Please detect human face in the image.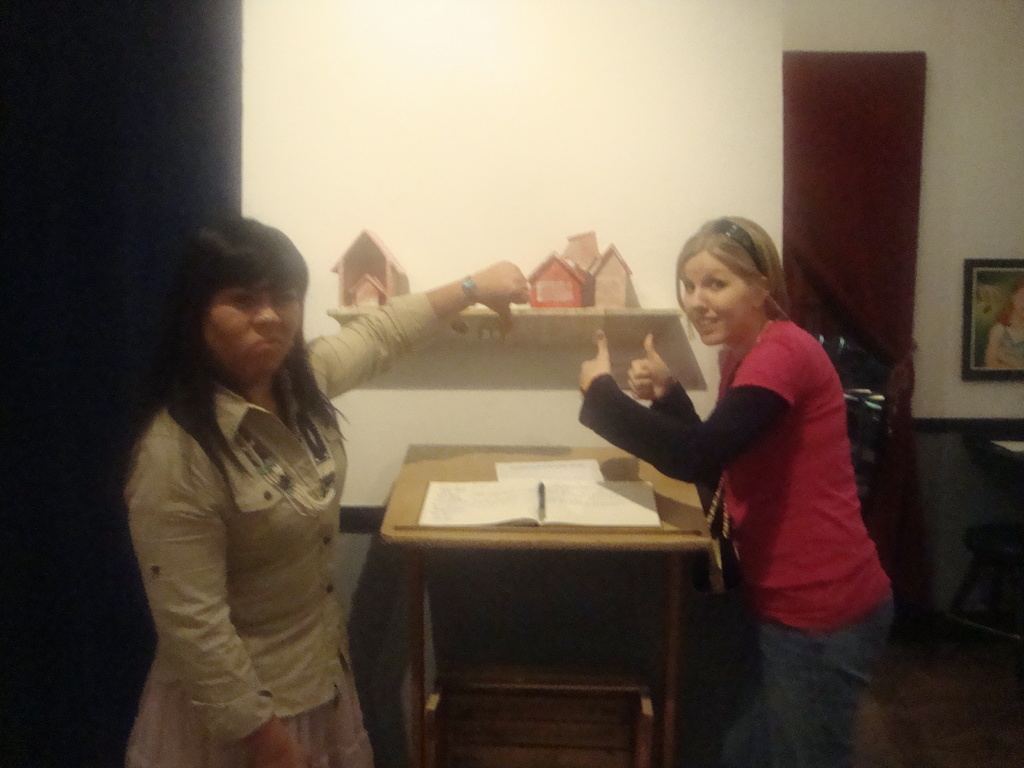
bbox=(209, 278, 302, 371).
